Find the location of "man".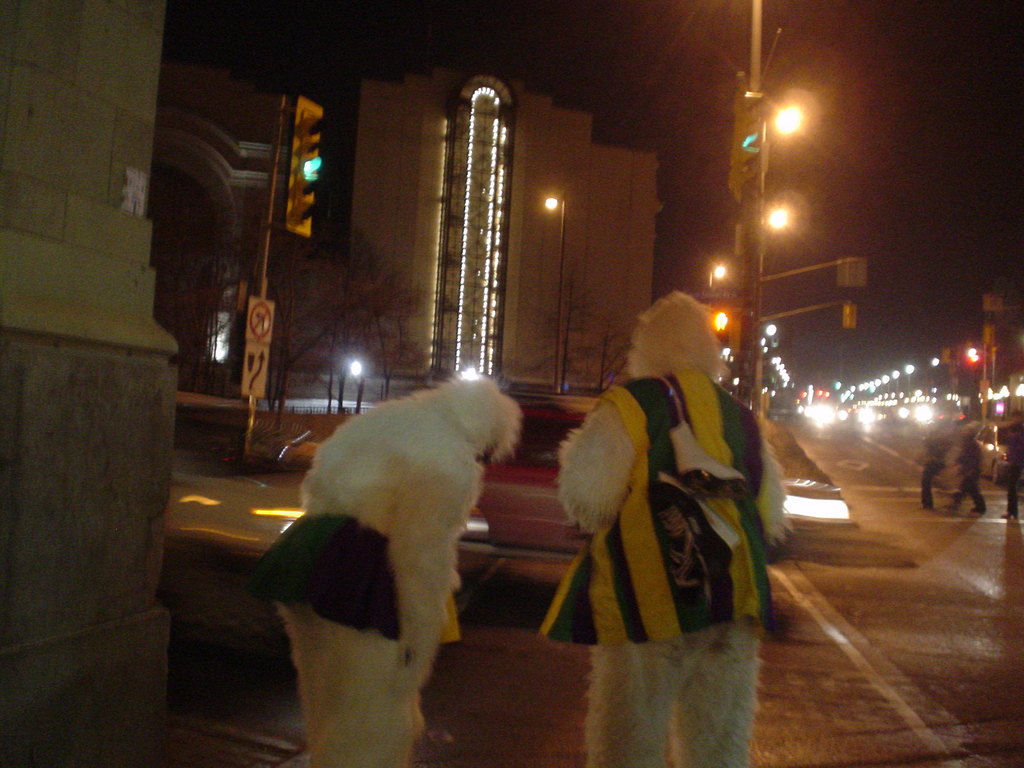
Location: l=556, t=295, r=787, b=767.
